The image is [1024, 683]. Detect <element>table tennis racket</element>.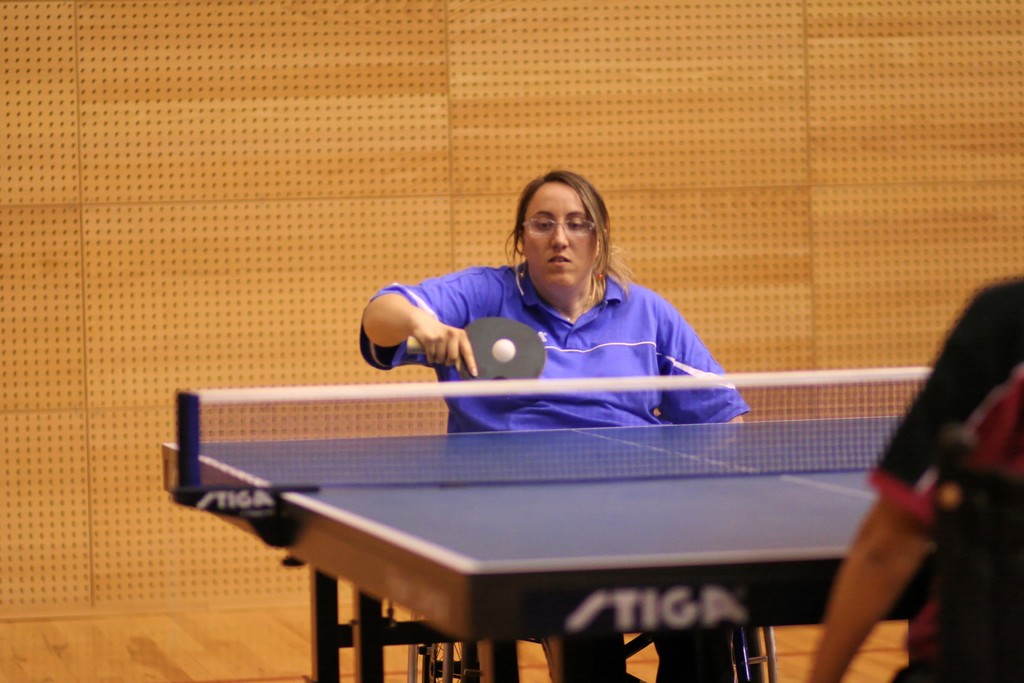
Detection: 404:315:552:404.
